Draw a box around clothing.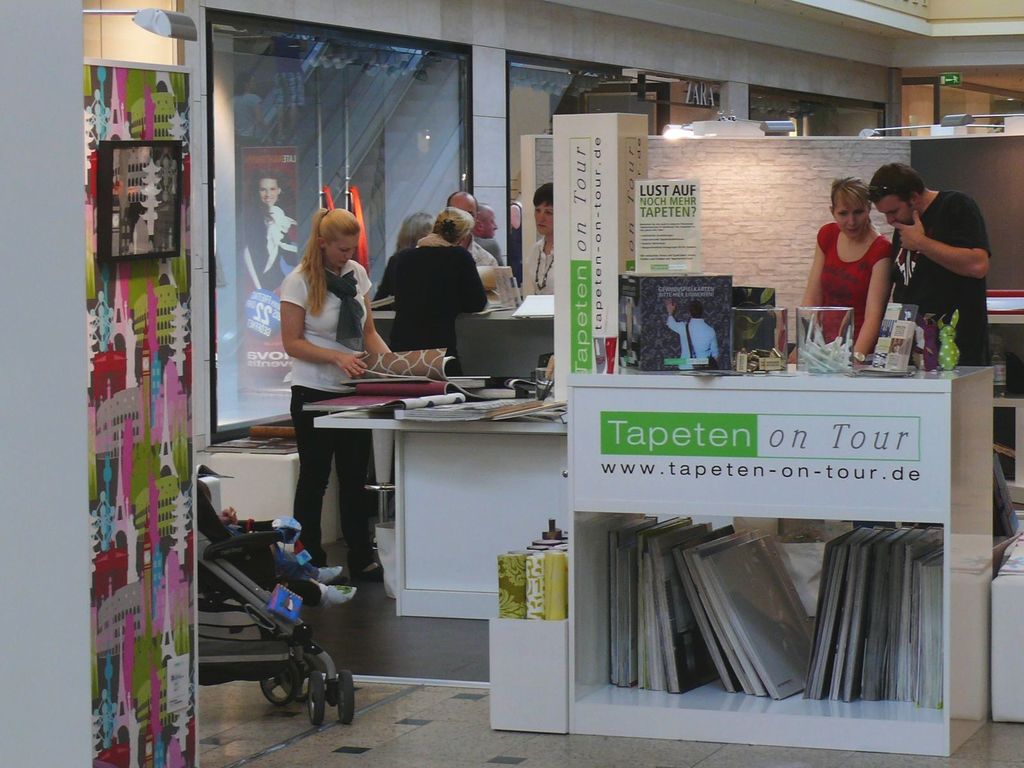
<box>468,241,501,268</box>.
